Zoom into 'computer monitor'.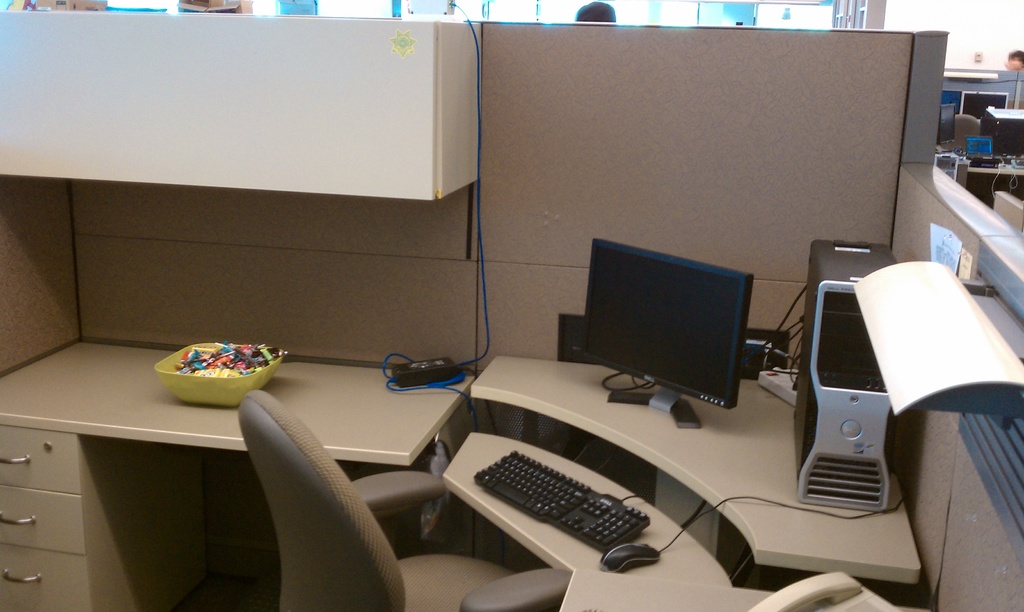
Zoom target: l=969, t=115, r=1023, b=159.
